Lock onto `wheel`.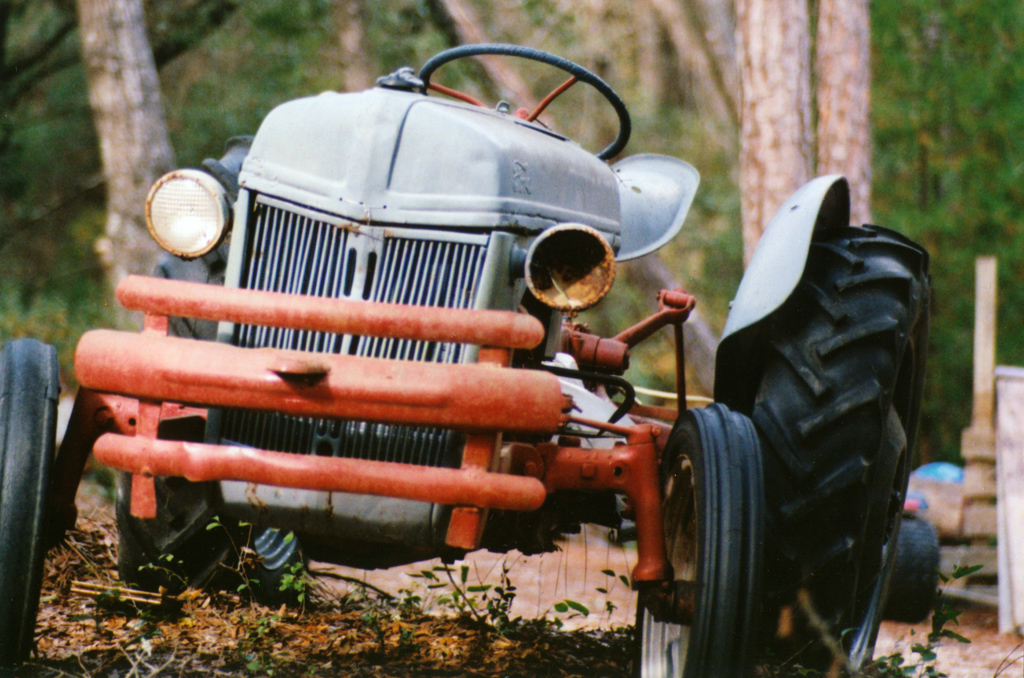
Locked: <bbox>0, 335, 58, 677</bbox>.
